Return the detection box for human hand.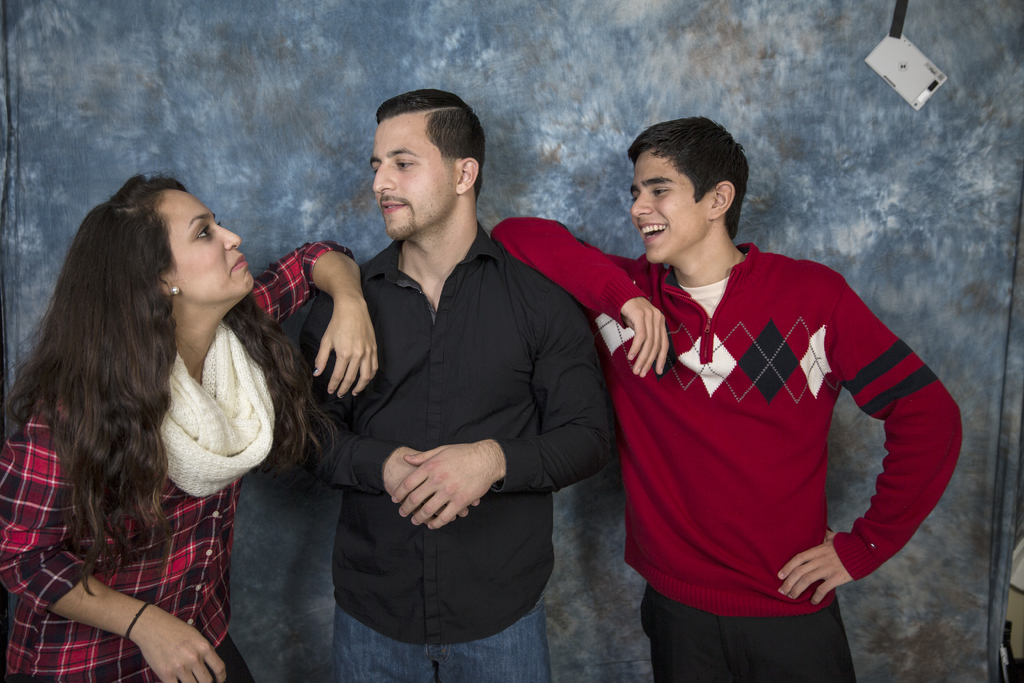
locate(140, 611, 227, 682).
